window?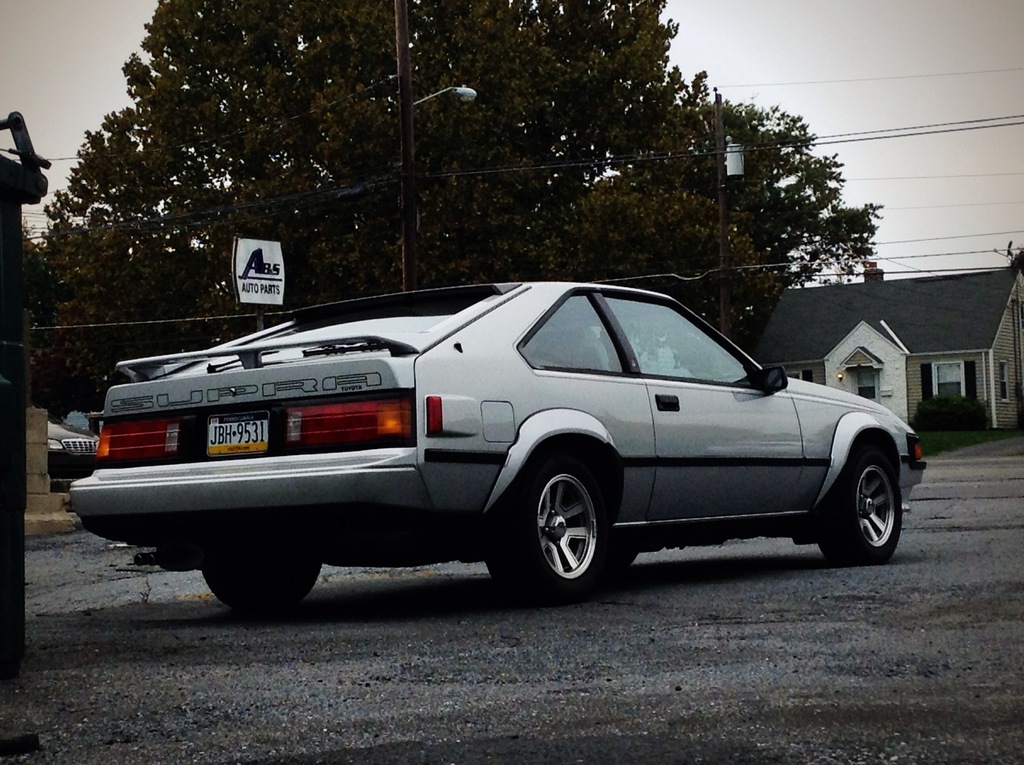
(783,371,803,380)
